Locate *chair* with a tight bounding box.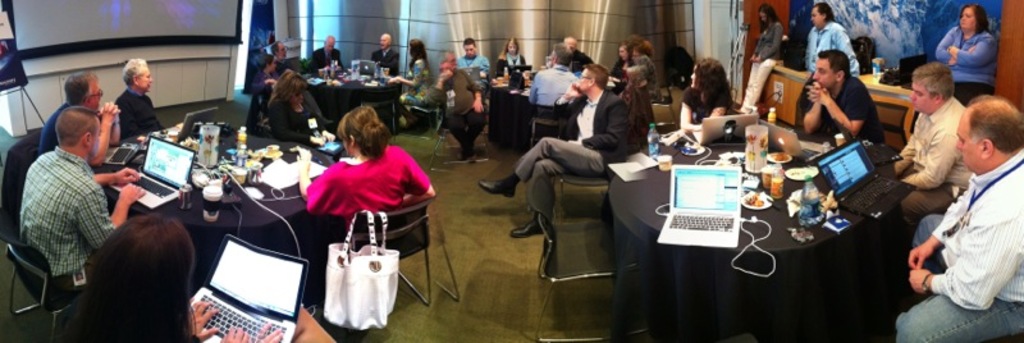
{"left": 406, "top": 96, "right": 447, "bottom": 141}.
